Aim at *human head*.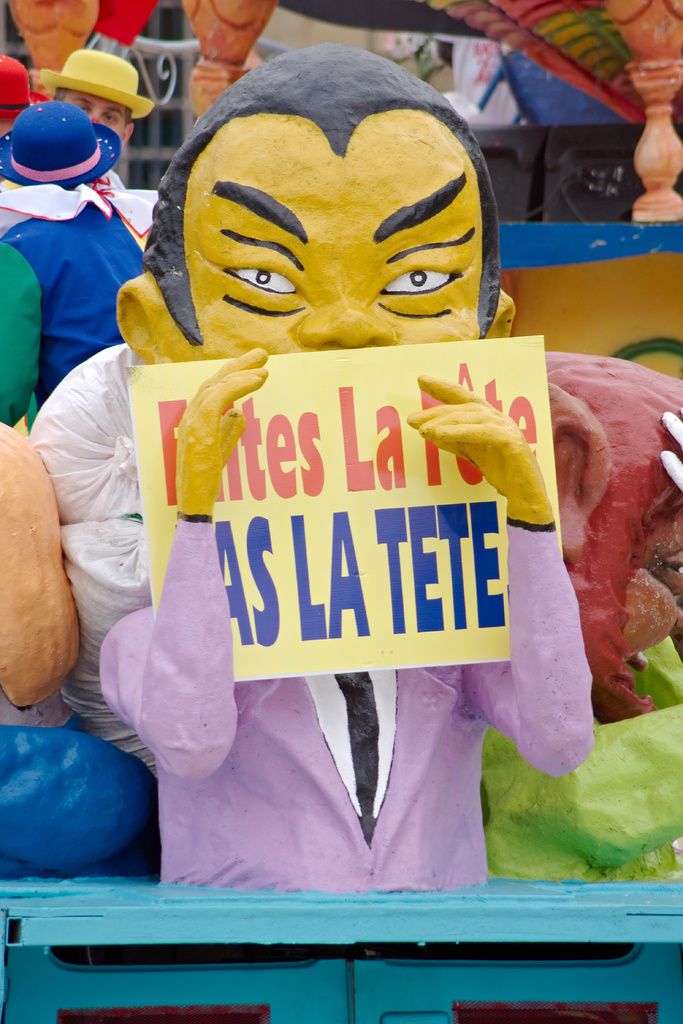
Aimed at 132/31/506/398.
